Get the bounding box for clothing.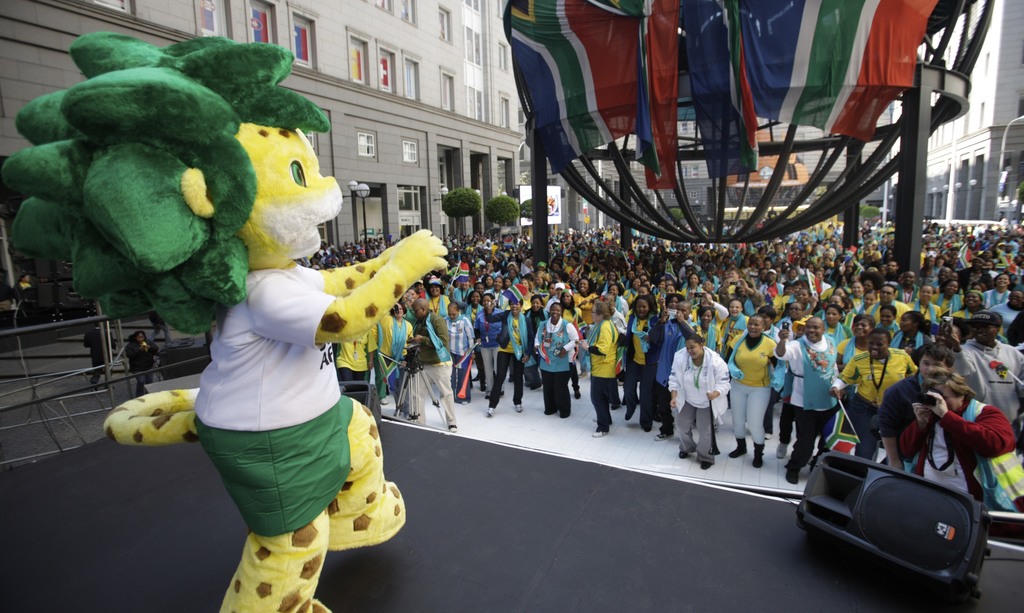
818:319:851:341.
